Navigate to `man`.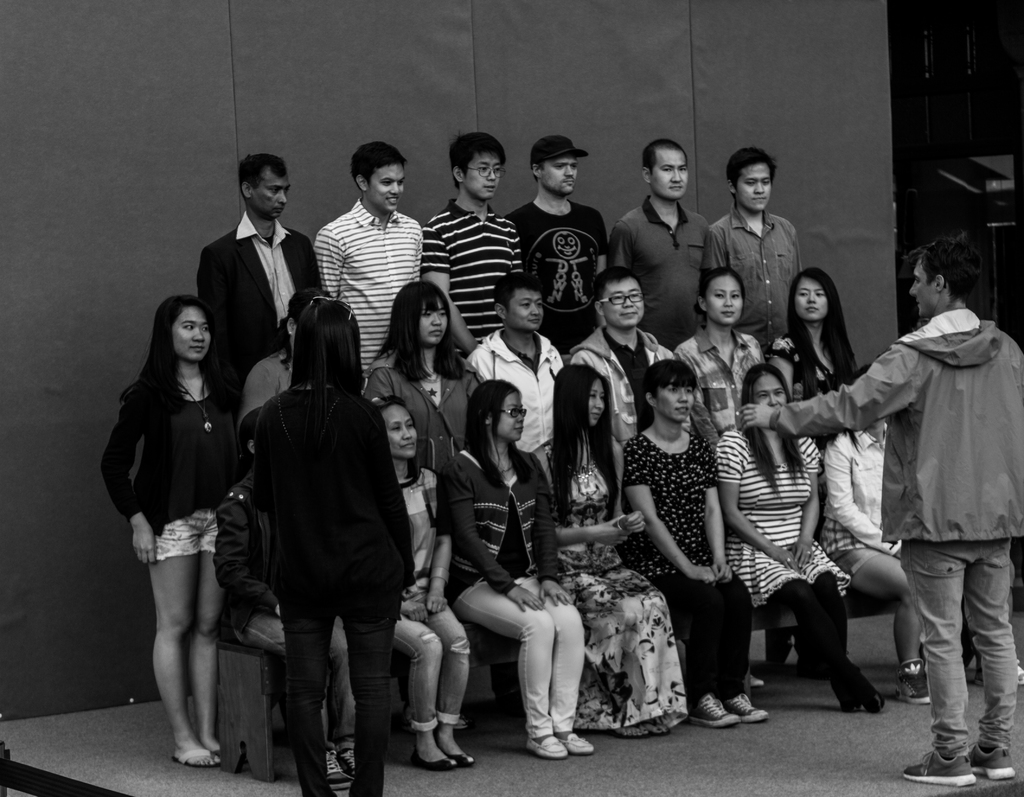
Navigation target: bbox=(467, 272, 566, 470).
